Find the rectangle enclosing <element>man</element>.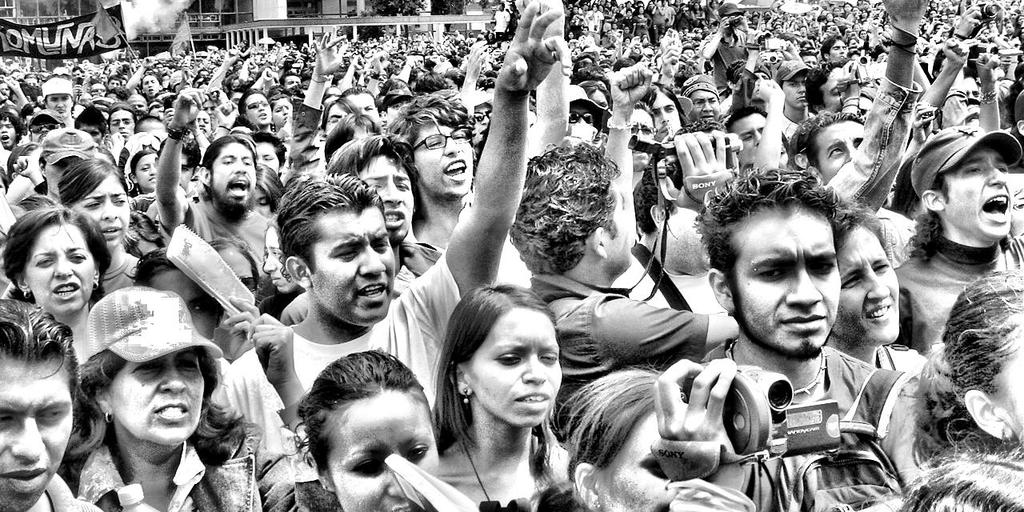
BBox(794, 70, 862, 122).
